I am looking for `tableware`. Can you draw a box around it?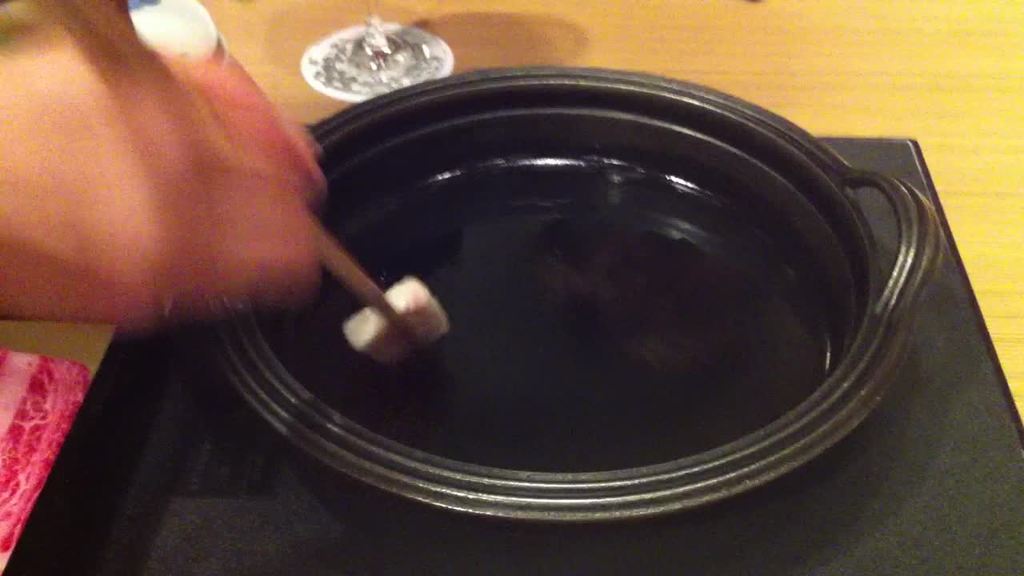
Sure, the bounding box is box=[242, 37, 896, 504].
